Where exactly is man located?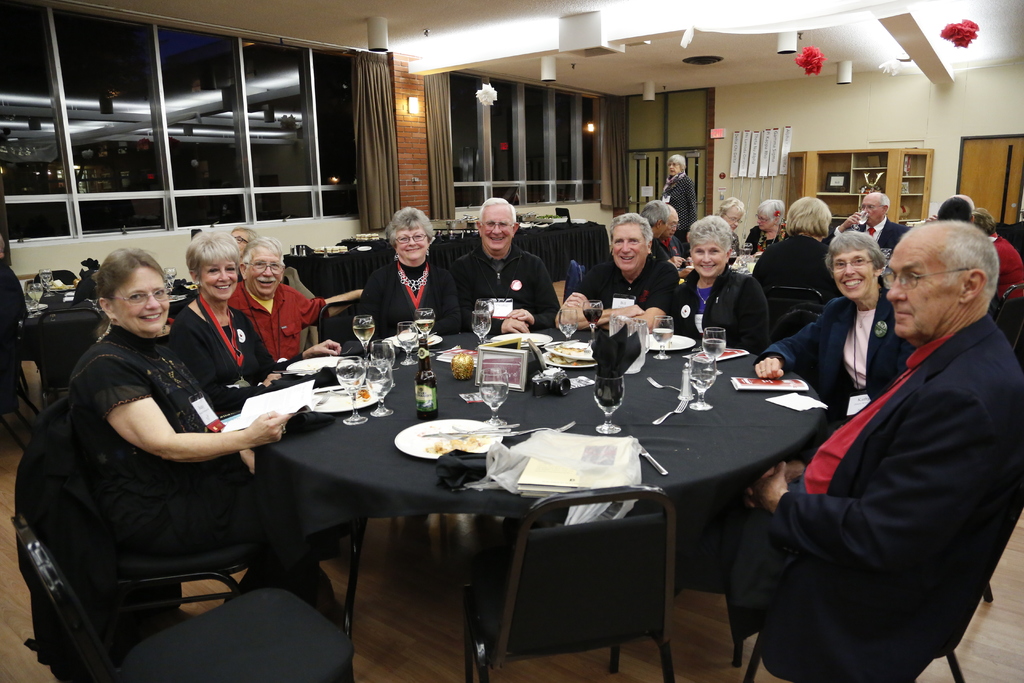
Its bounding box is [548, 211, 682, 333].
